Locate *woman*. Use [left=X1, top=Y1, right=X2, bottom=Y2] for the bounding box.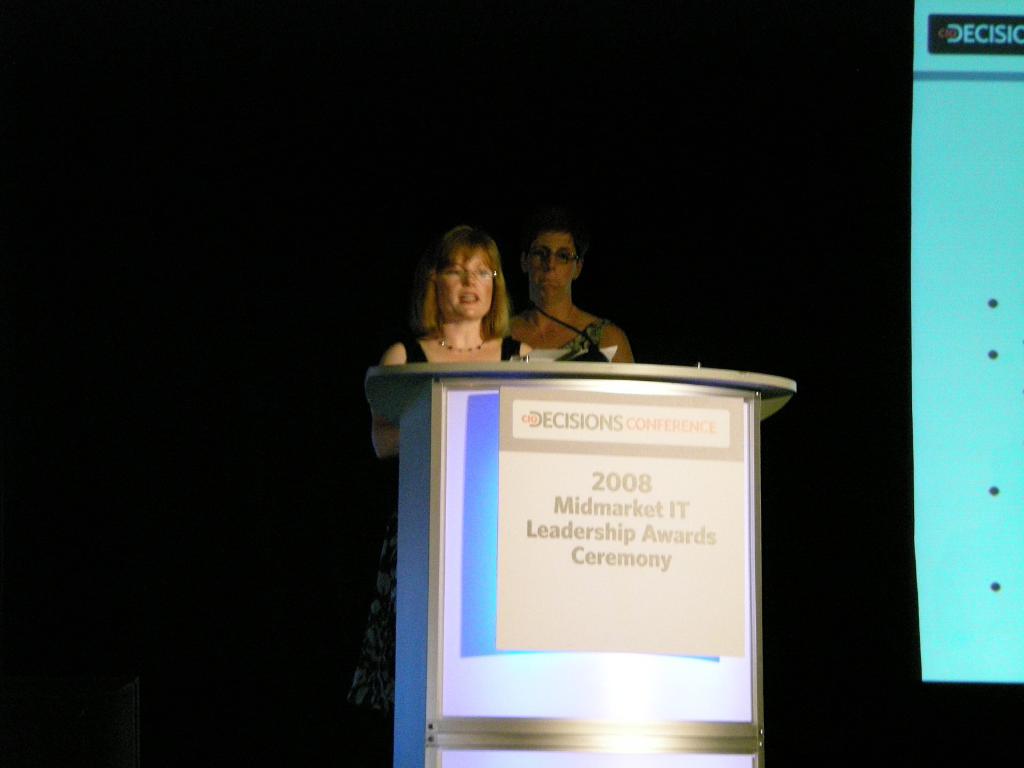
[left=372, top=223, right=533, bottom=715].
